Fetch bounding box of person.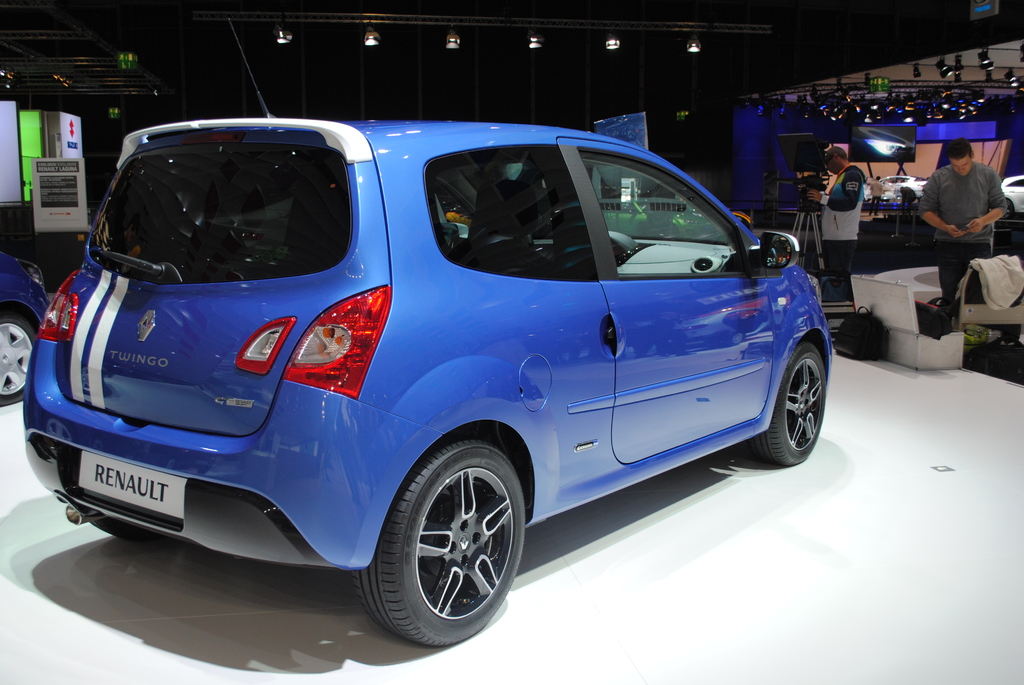
Bbox: <box>801,145,871,286</box>.
